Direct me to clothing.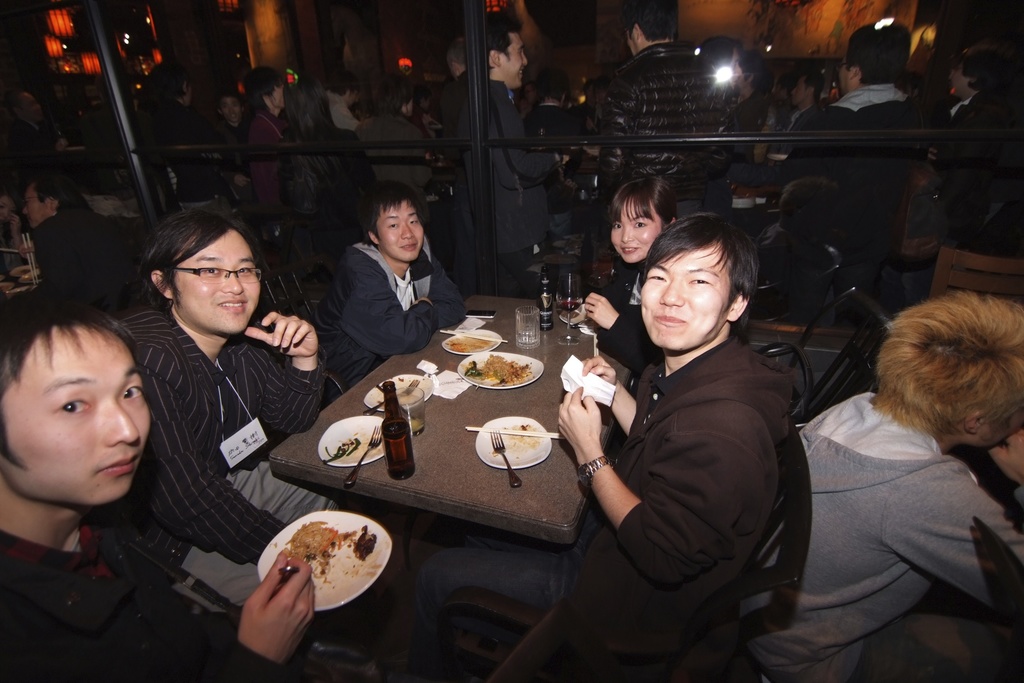
Direction: [left=925, top=81, right=1023, bottom=254].
